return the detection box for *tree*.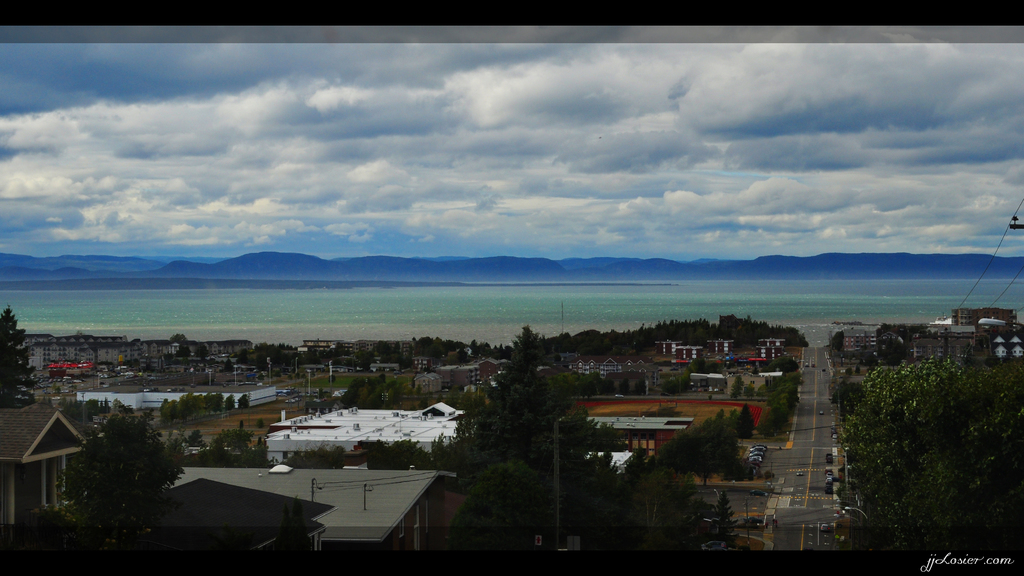
<region>241, 393, 252, 412</region>.
